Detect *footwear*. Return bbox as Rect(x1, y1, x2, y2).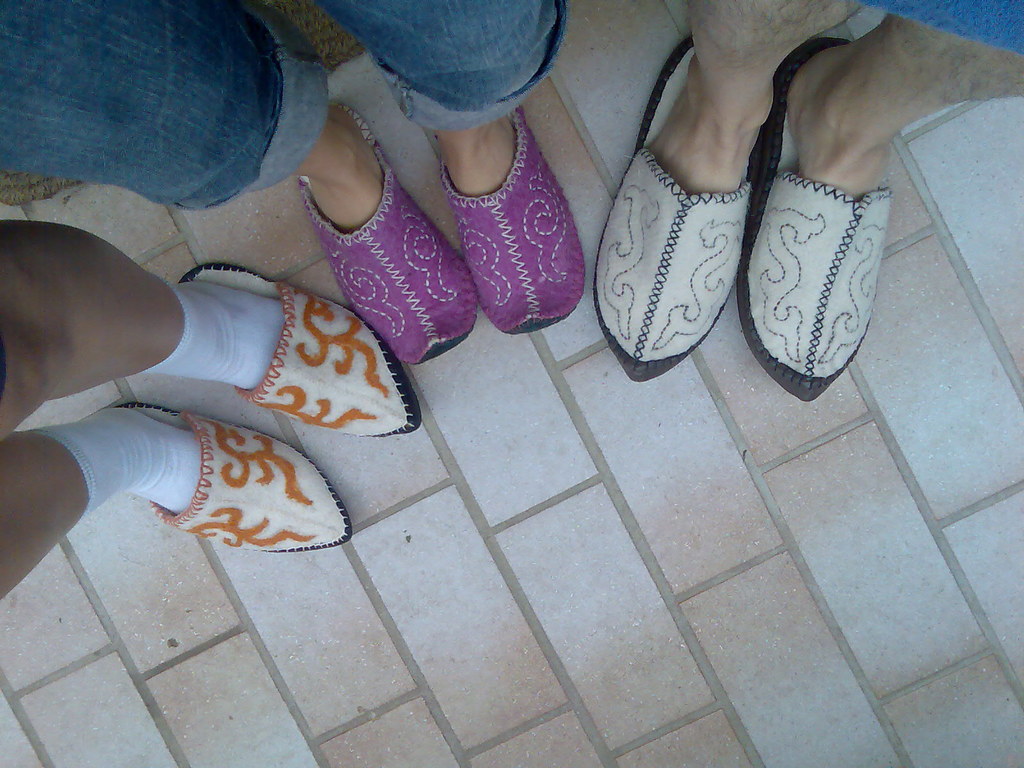
Rect(750, 23, 893, 396).
